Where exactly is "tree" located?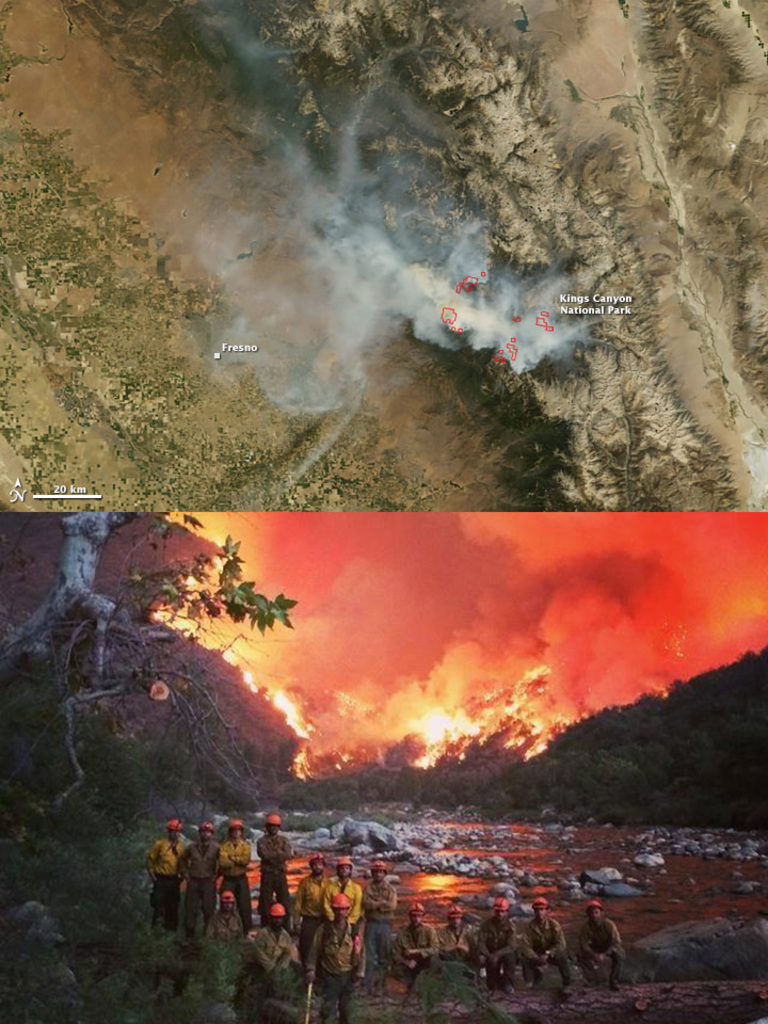
Its bounding box is [551, 789, 580, 813].
